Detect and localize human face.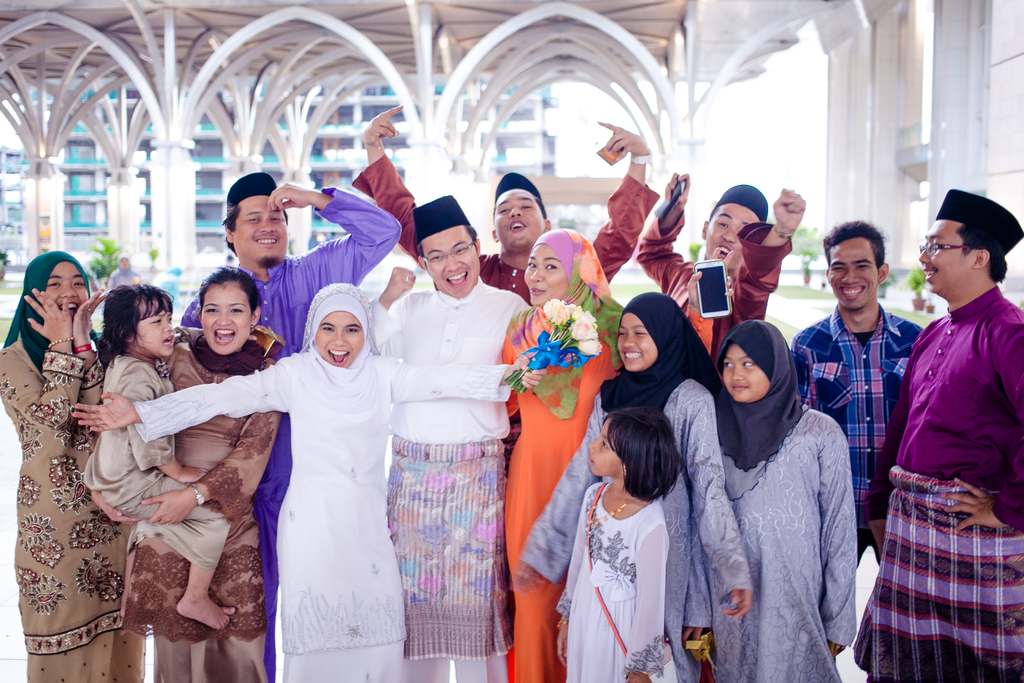
Localized at (705,204,758,261).
